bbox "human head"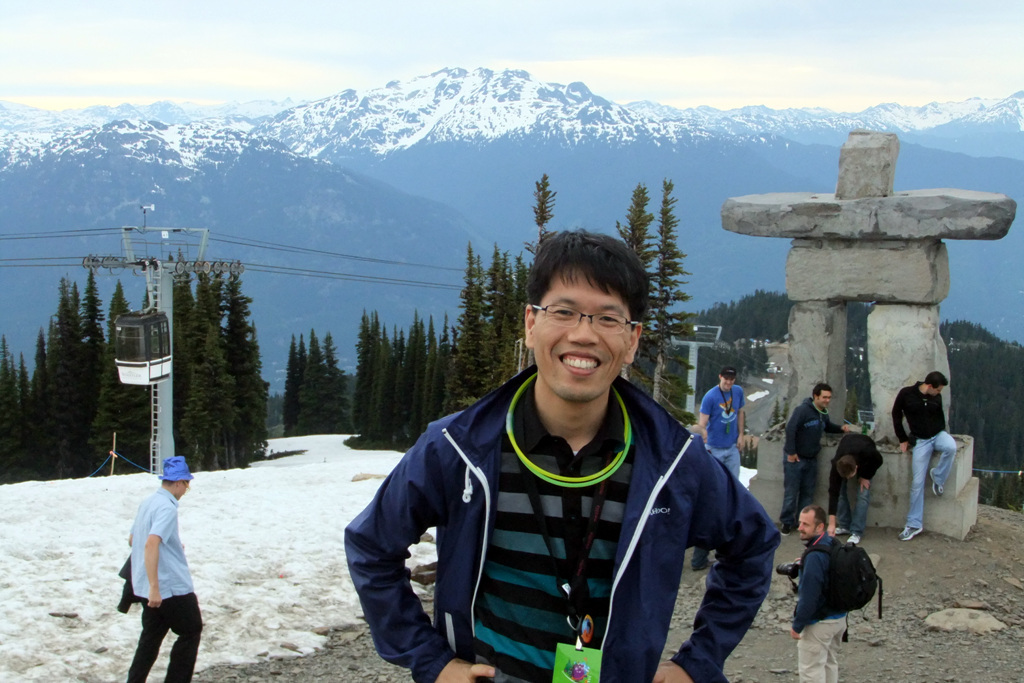
box(812, 384, 829, 407)
